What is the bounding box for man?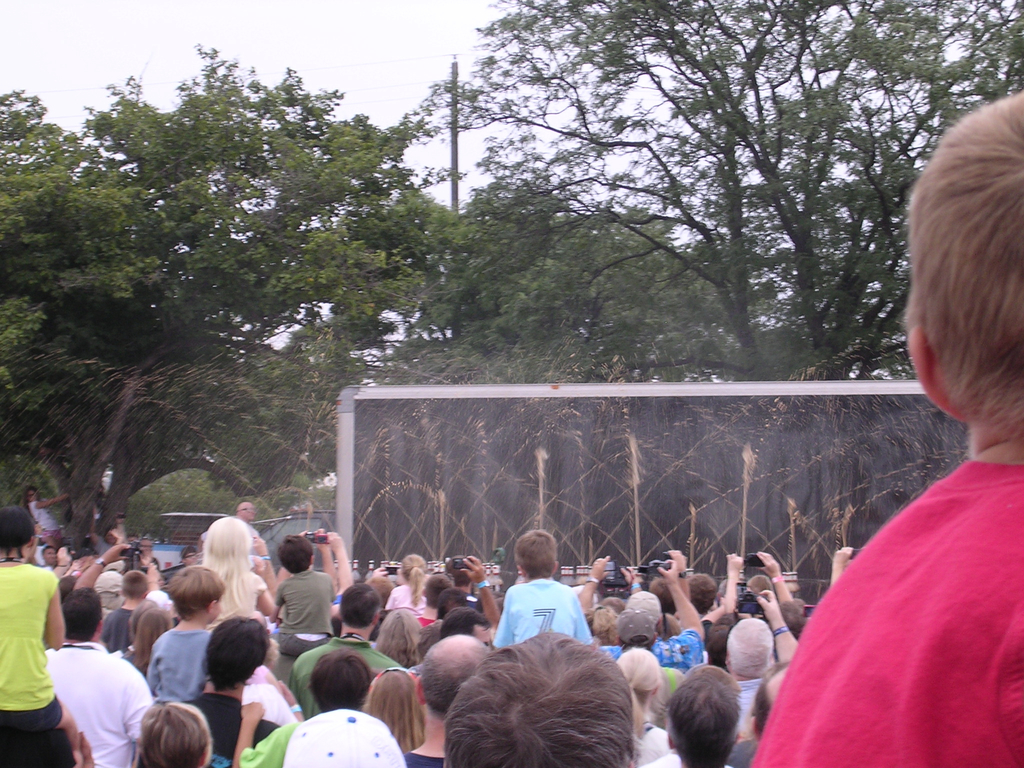
(594, 548, 708, 691).
